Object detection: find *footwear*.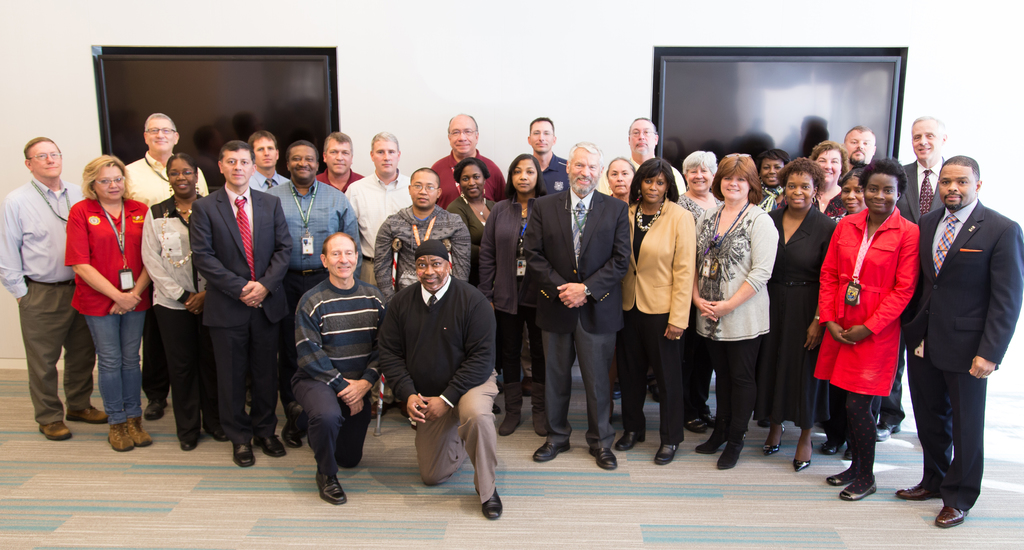
region(761, 419, 790, 457).
